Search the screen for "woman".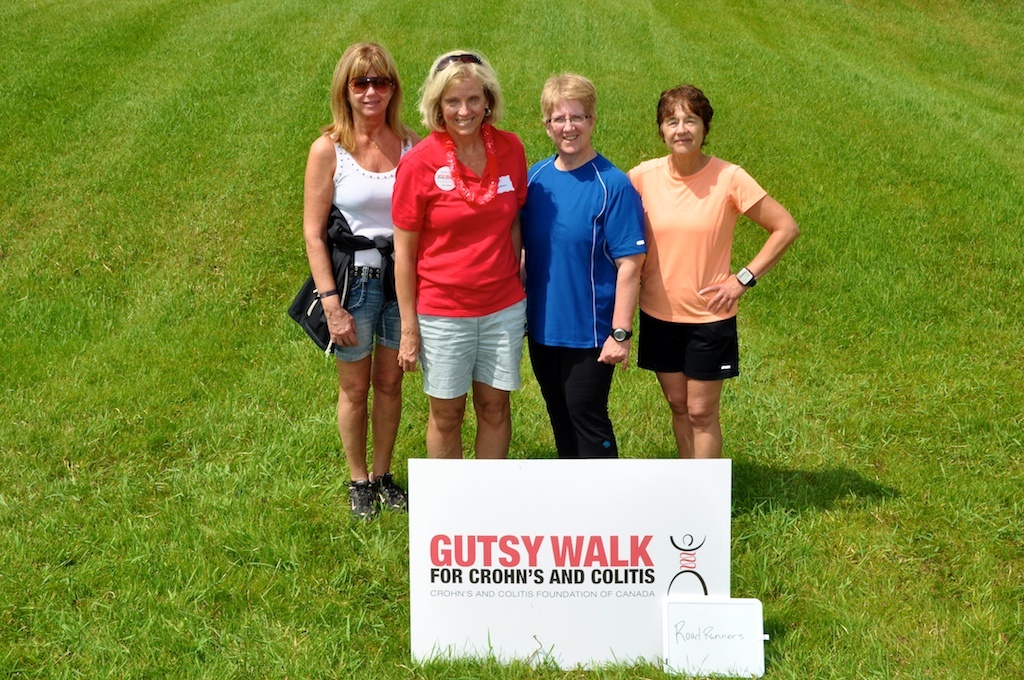
Found at left=285, top=45, right=438, bottom=513.
